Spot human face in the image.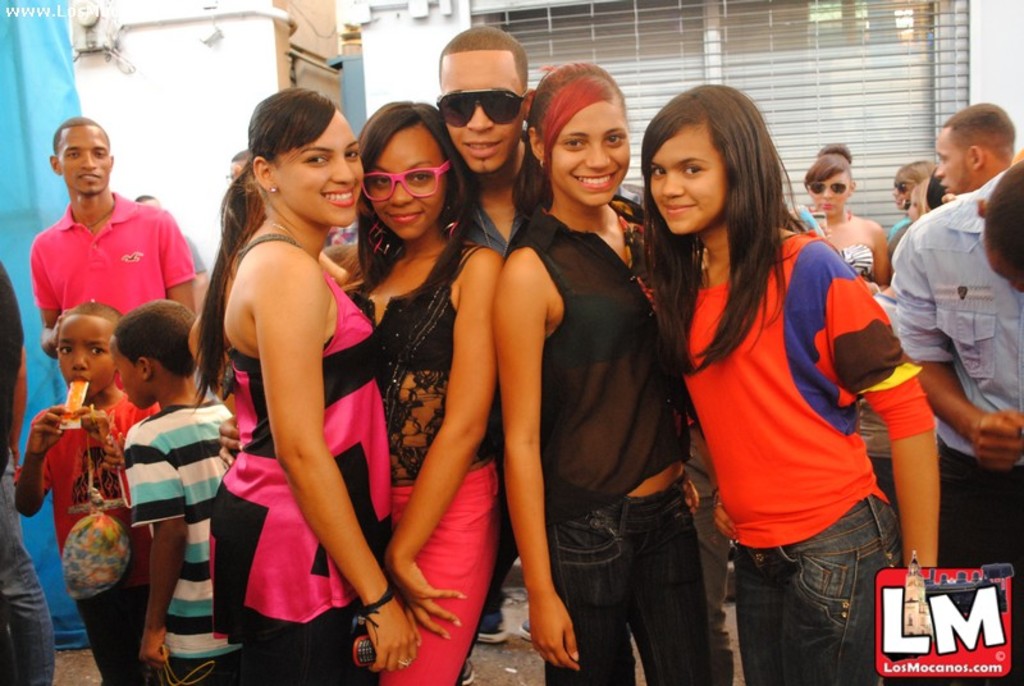
human face found at box=[58, 122, 113, 196].
